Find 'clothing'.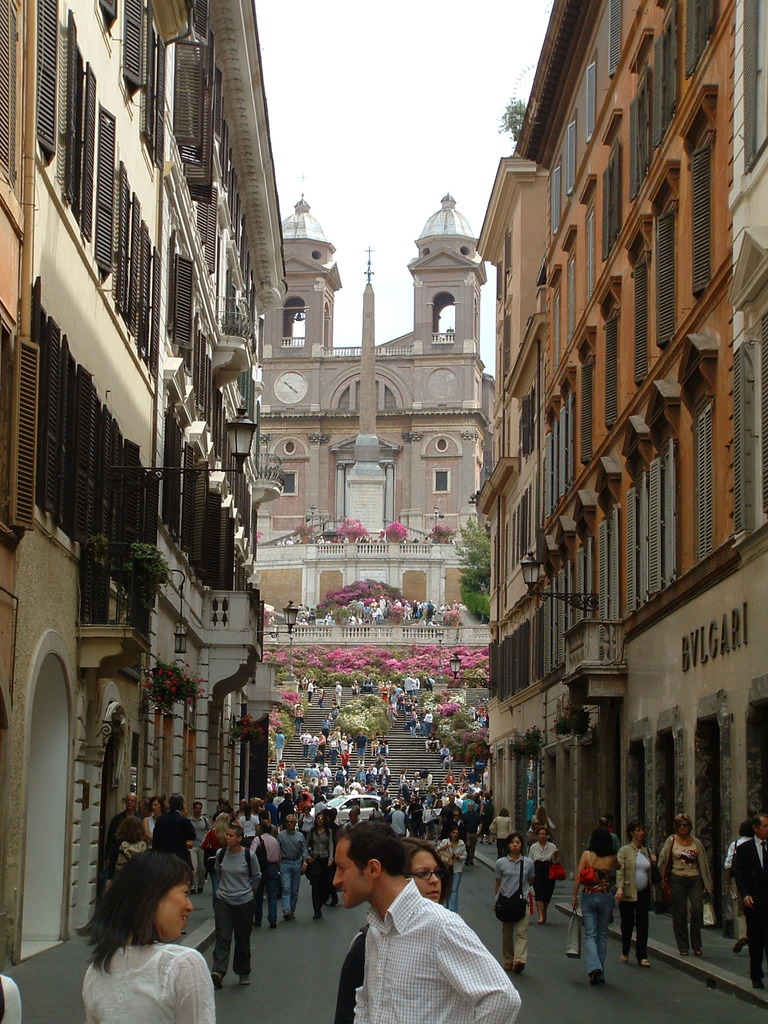
box=[497, 819, 509, 856].
